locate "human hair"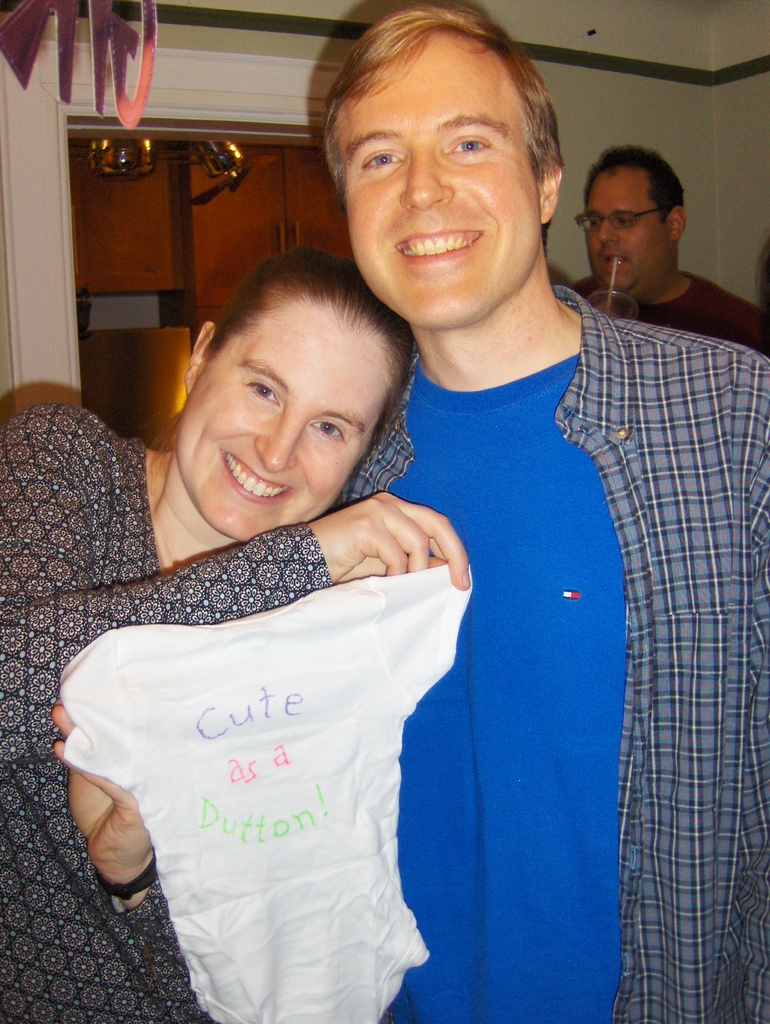
Rect(325, 1, 561, 204)
